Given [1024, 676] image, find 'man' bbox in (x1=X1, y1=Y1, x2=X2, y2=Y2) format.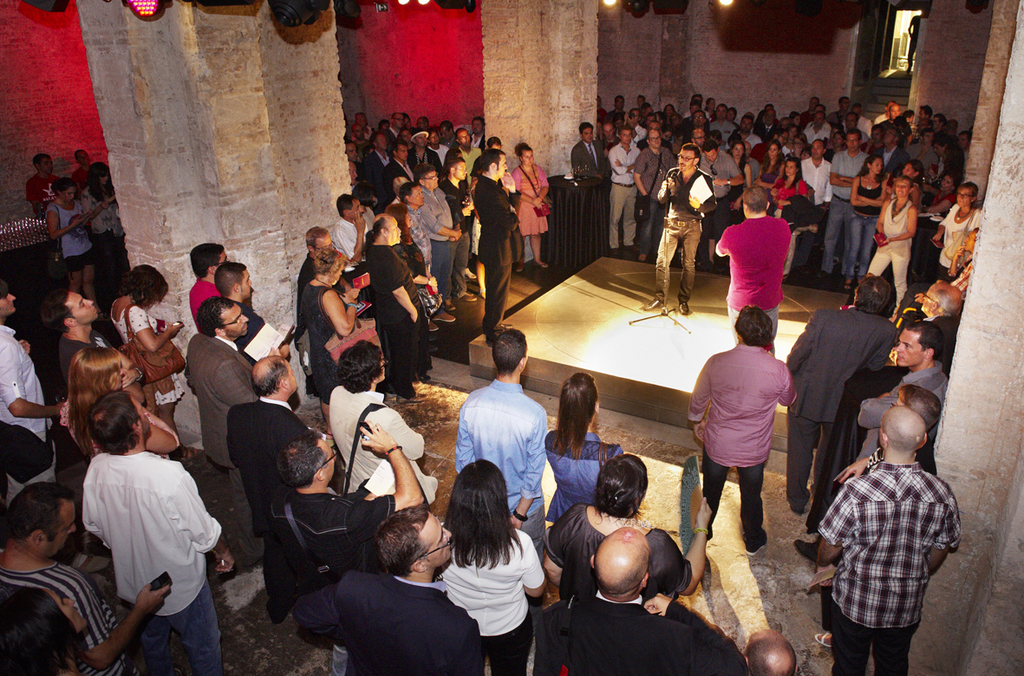
(x1=415, y1=114, x2=433, y2=129).
